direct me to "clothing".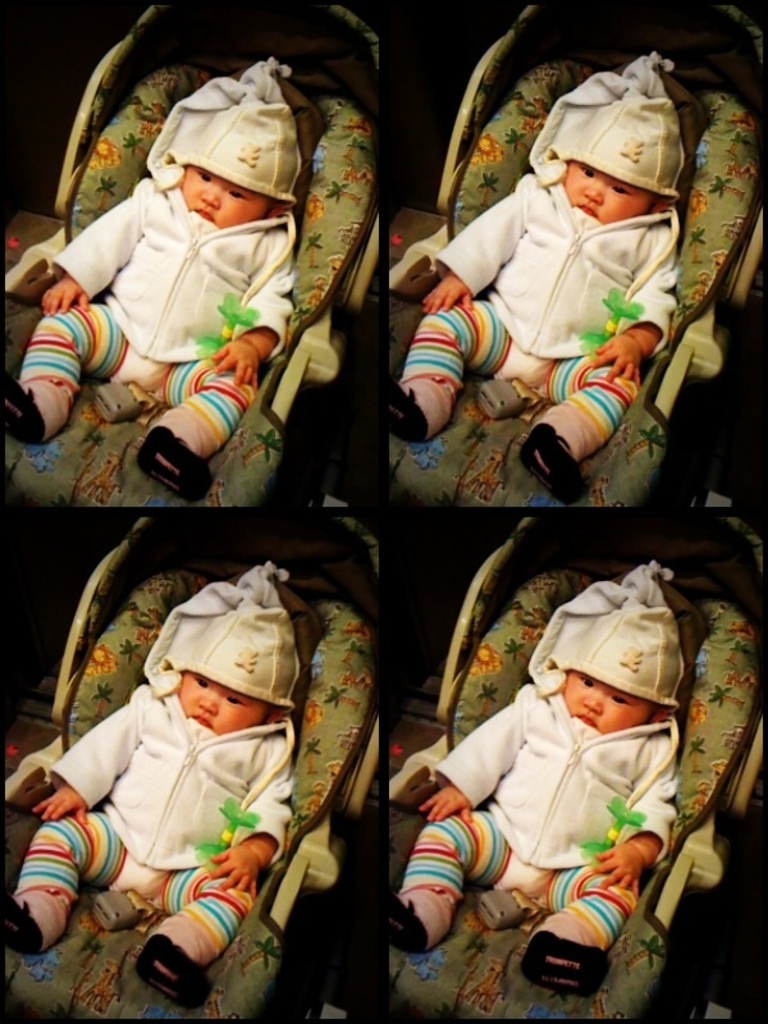
Direction: region(398, 556, 687, 968).
